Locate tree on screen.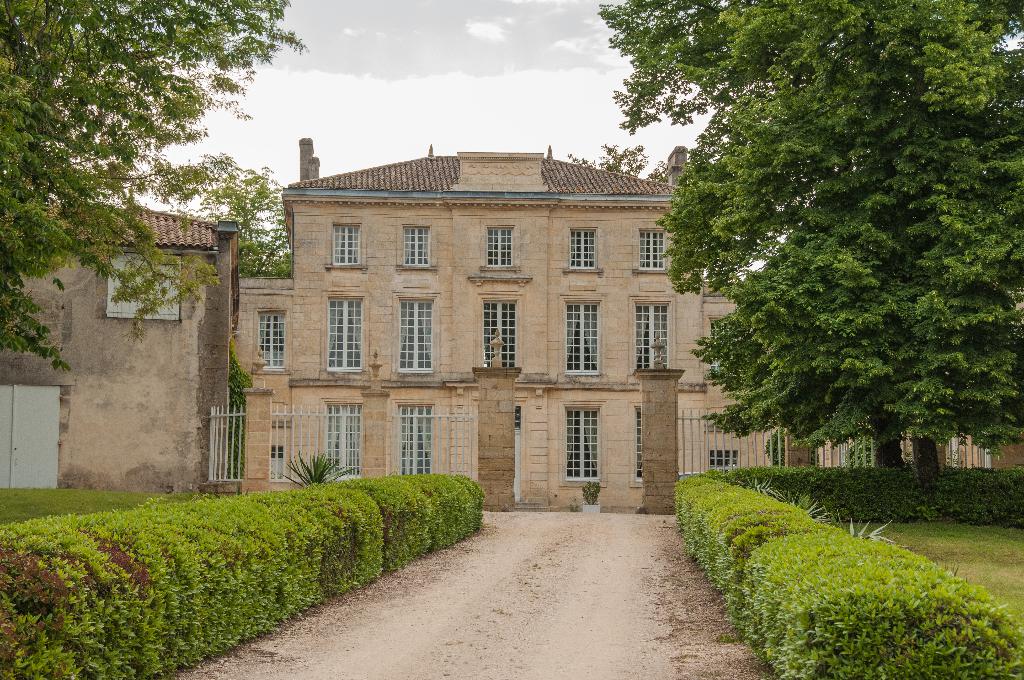
On screen at x1=589, y1=0, x2=1023, y2=491.
